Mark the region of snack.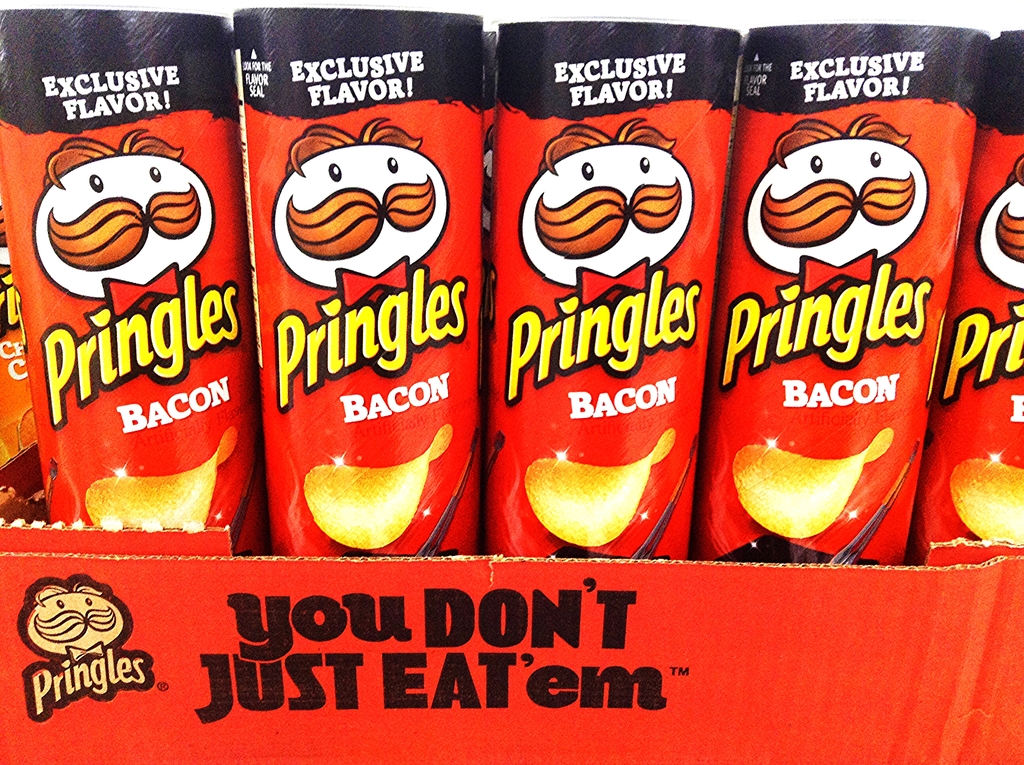
Region: 84/427/239/530.
